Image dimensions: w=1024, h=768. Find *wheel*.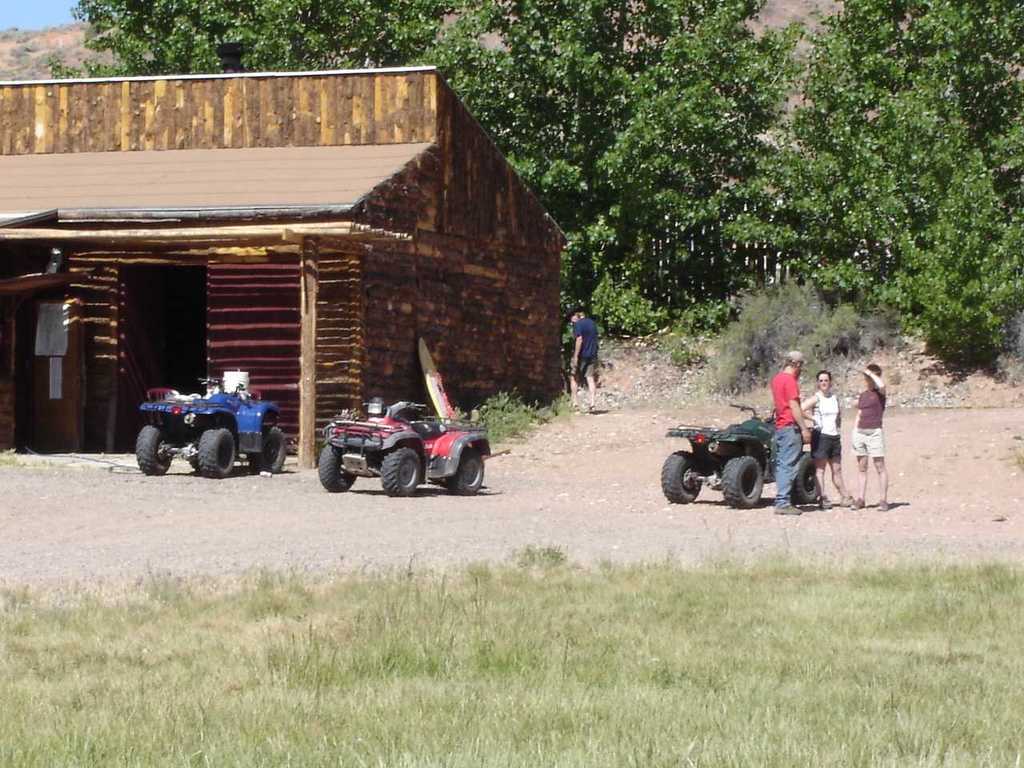
190,459,201,471.
